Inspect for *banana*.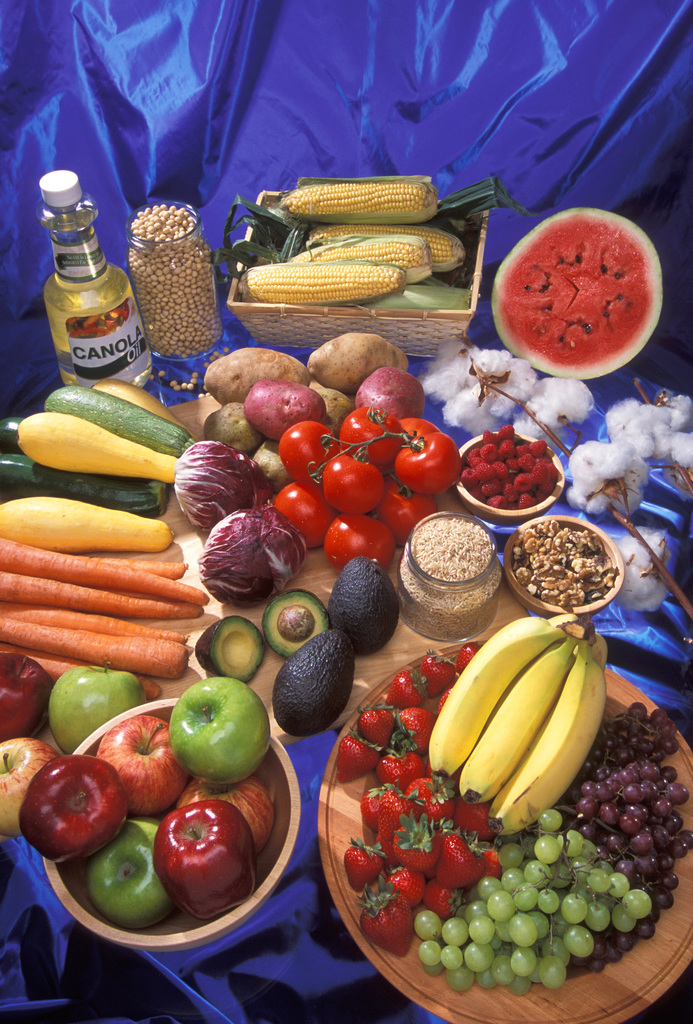
Inspection: [593,633,608,671].
